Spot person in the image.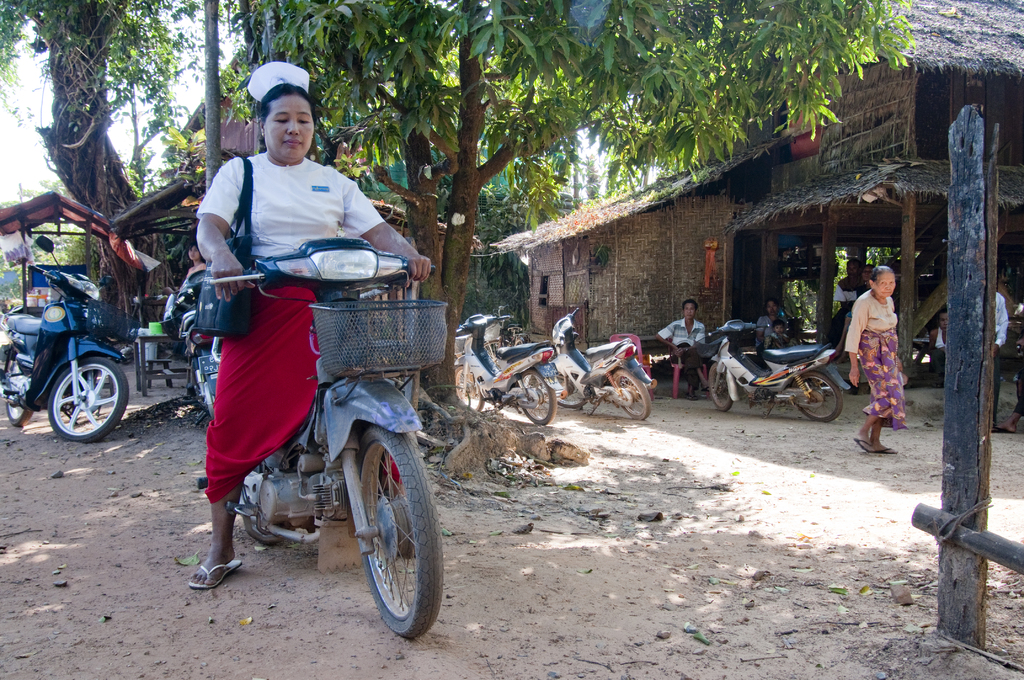
person found at x1=657, y1=296, x2=713, y2=396.
